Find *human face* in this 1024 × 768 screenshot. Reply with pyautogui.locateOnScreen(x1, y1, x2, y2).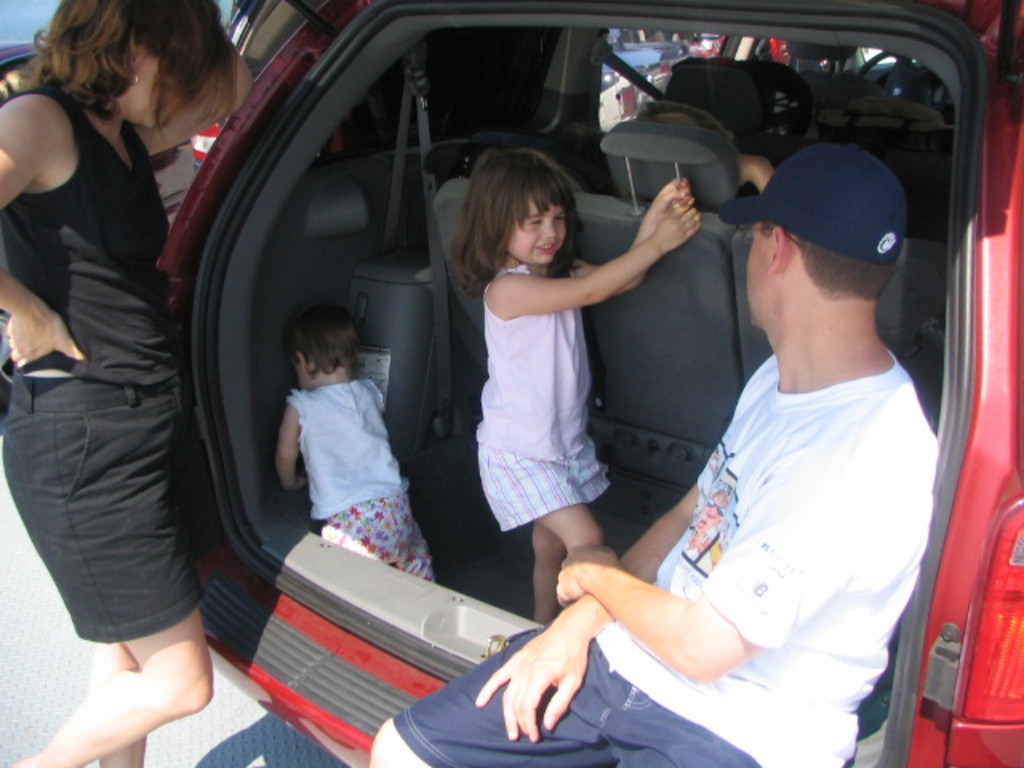
pyautogui.locateOnScreen(131, 40, 198, 136).
